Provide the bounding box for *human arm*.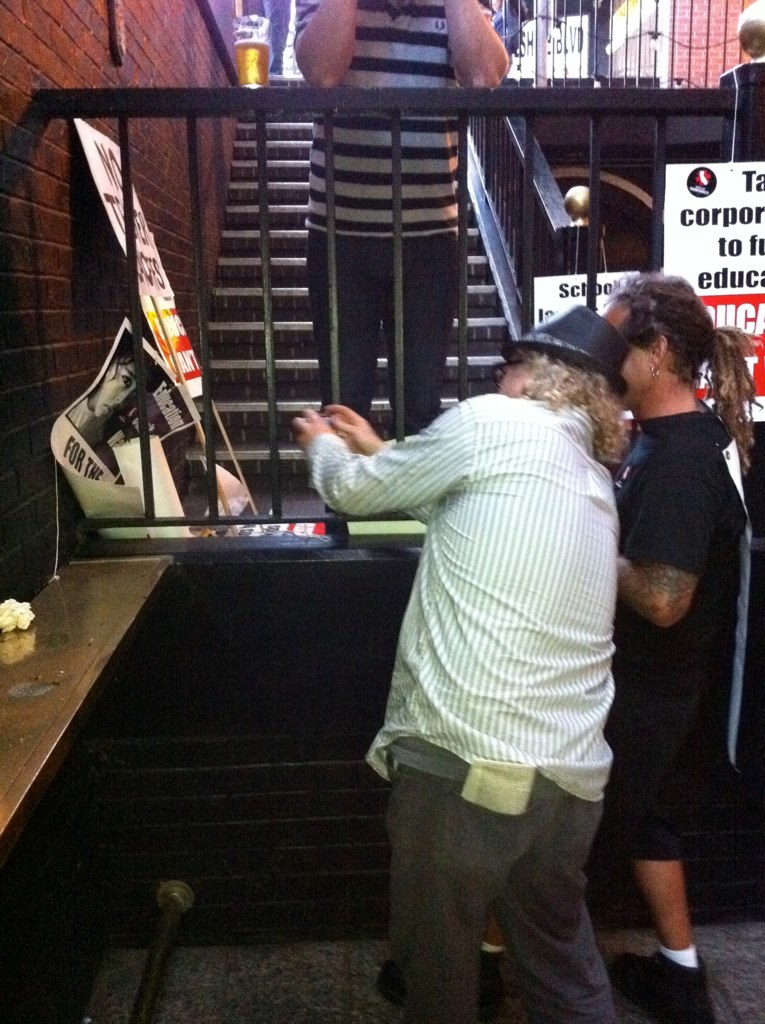
(x1=318, y1=398, x2=435, y2=527).
